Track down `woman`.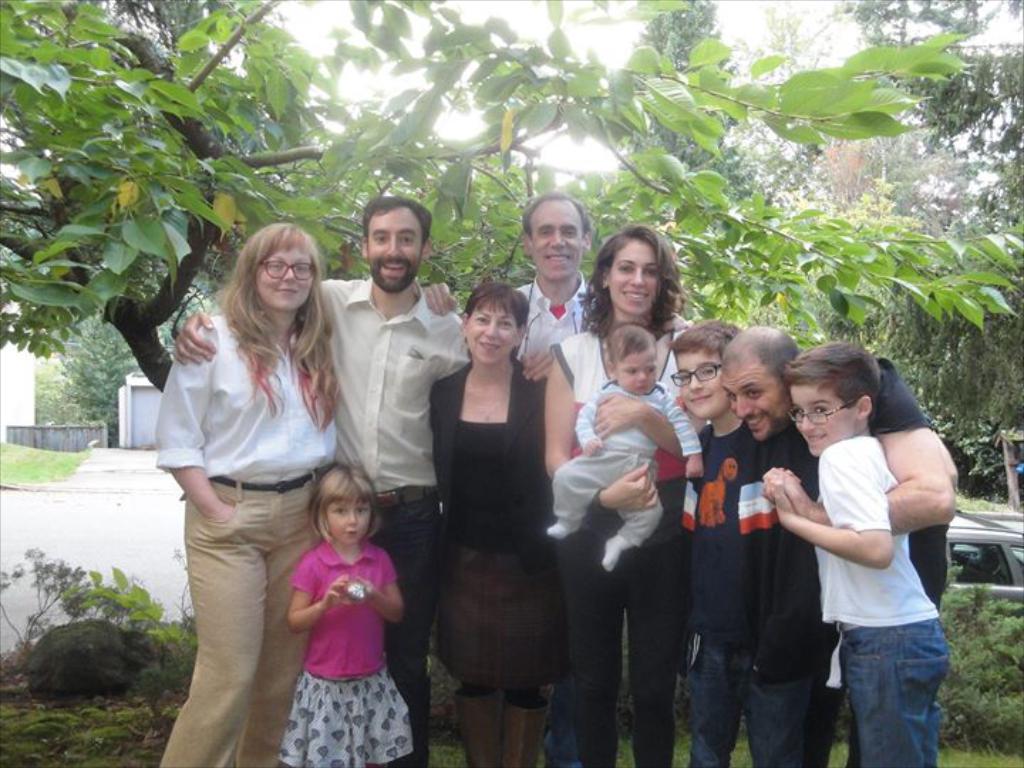
Tracked to detection(536, 225, 711, 767).
